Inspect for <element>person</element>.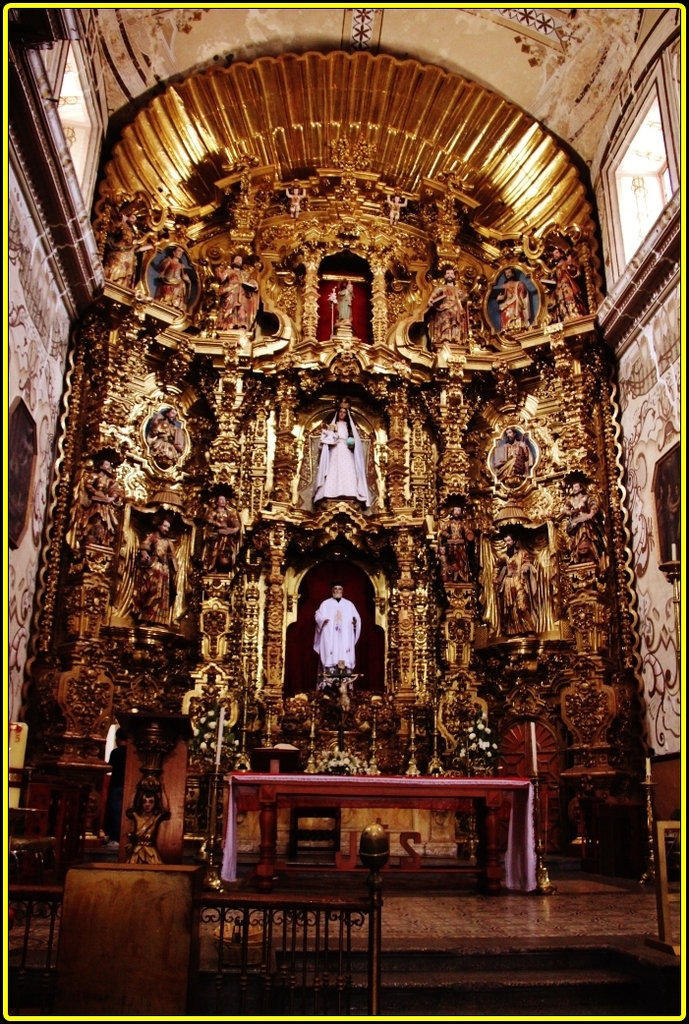
Inspection: [left=284, top=190, right=306, bottom=216].
